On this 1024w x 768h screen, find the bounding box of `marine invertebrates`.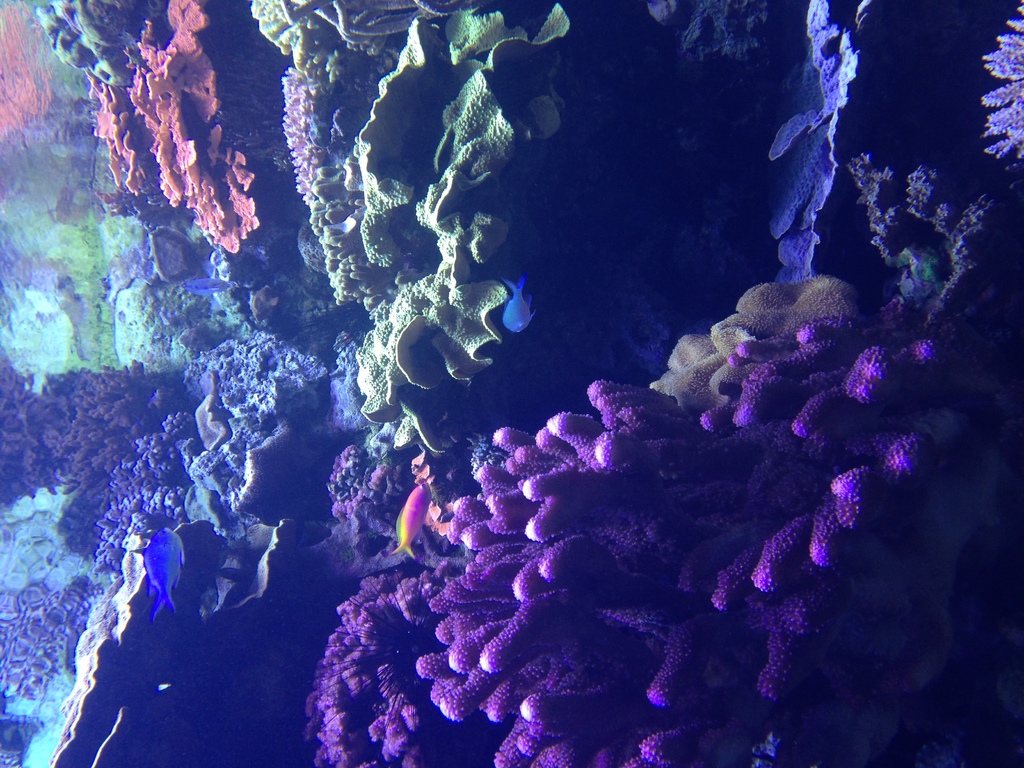
Bounding box: pyautogui.locateOnScreen(1, 355, 191, 516).
